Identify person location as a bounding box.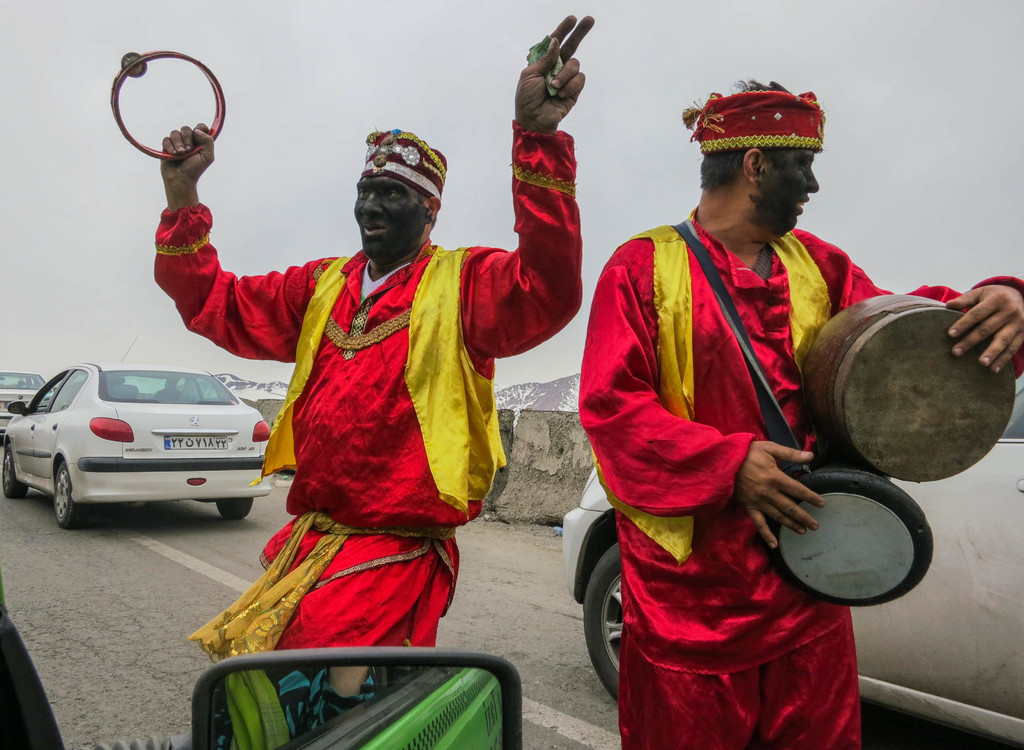
l=166, t=58, r=655, b=700.
